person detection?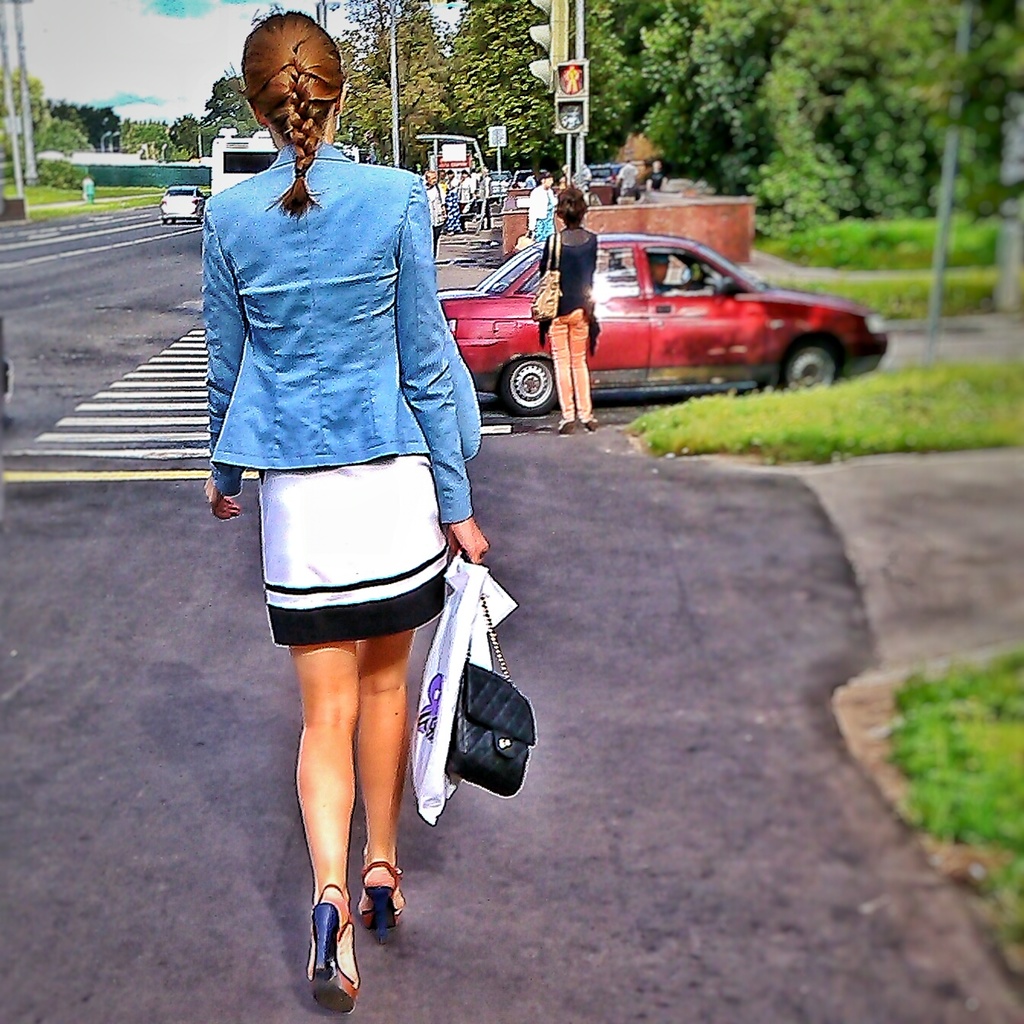
bbox=(538, 187, 604, 435)
